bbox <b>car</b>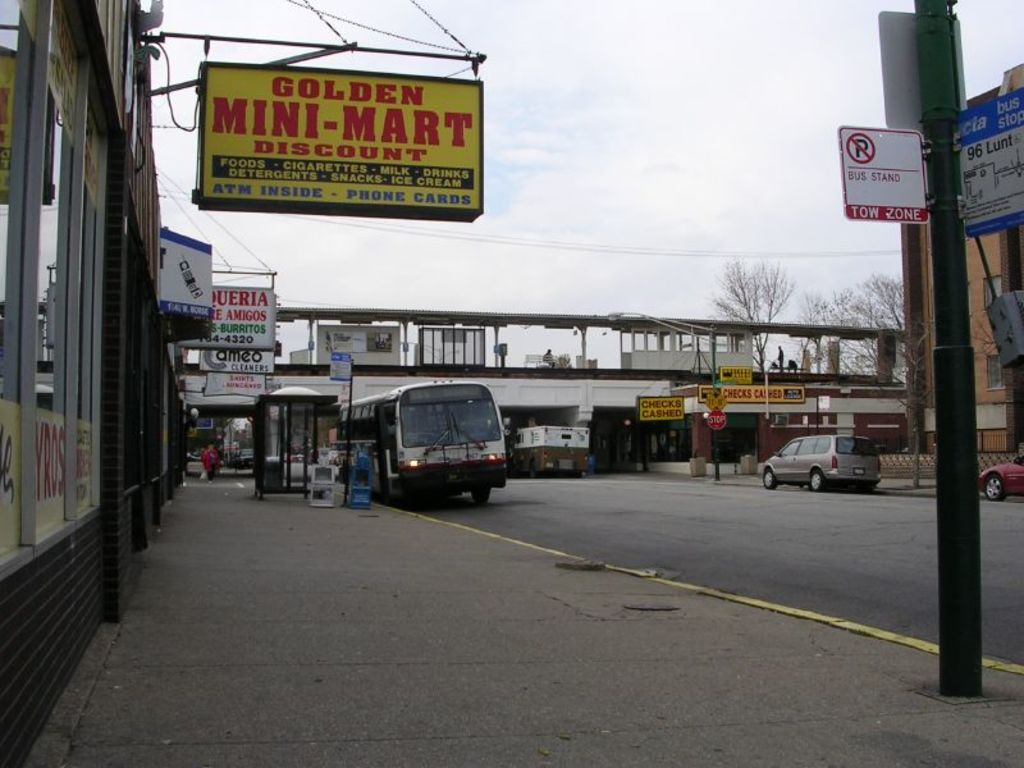
select_region(979, 452, 1023, 499)
